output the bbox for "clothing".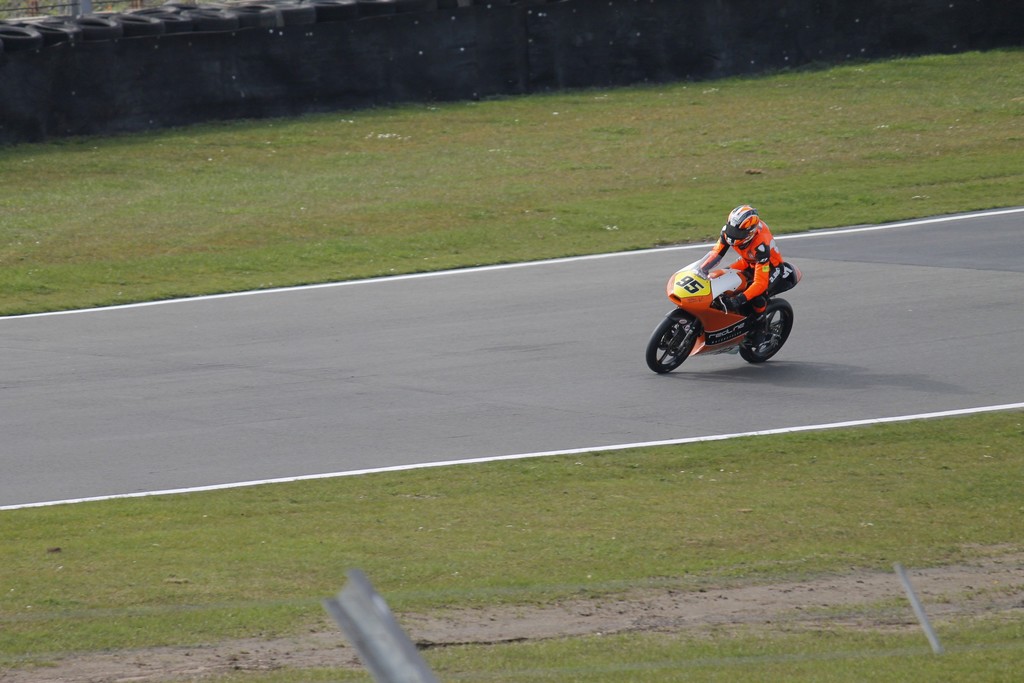
detection(700, 218, 787, 331).
